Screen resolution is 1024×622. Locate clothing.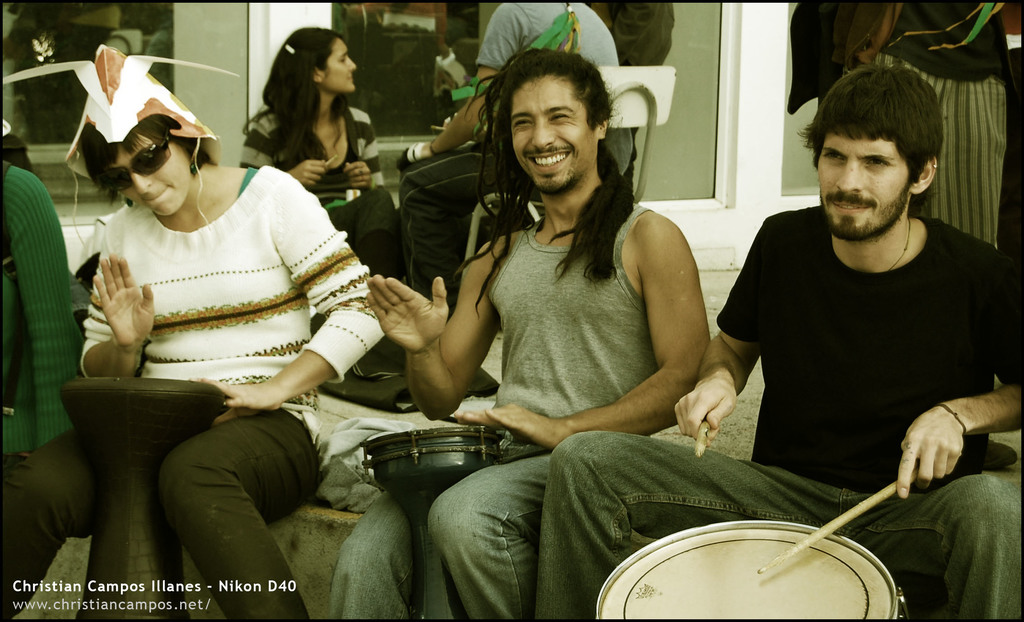
74:173:376:421.
